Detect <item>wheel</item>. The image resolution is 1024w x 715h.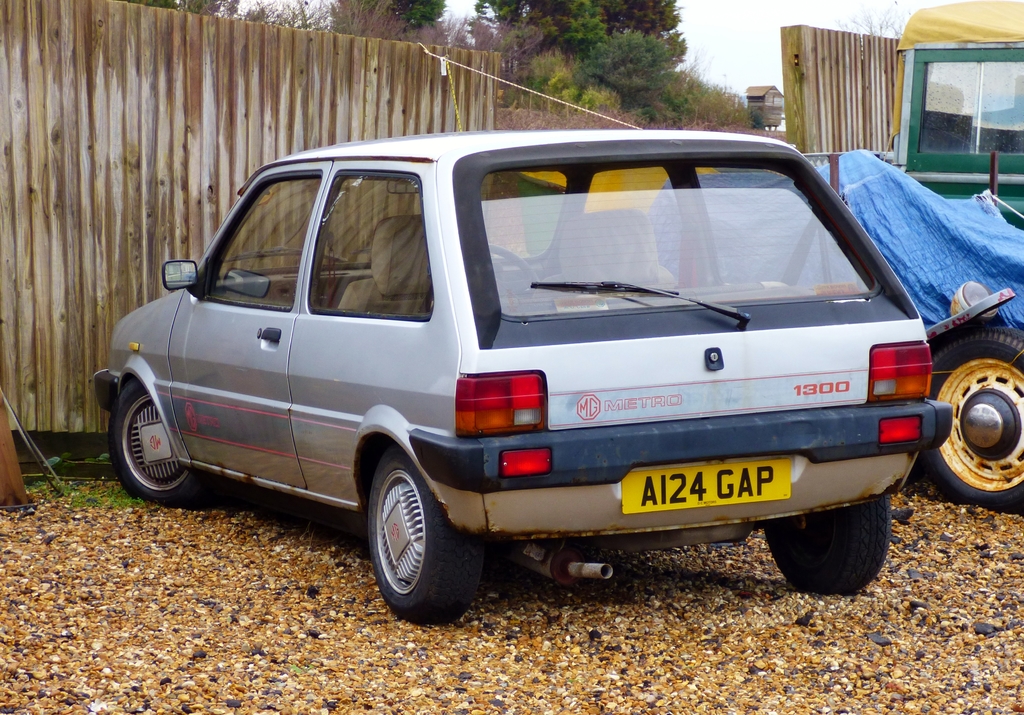
pyautogui.locateOnScreen(357, 460, 460, 614).
